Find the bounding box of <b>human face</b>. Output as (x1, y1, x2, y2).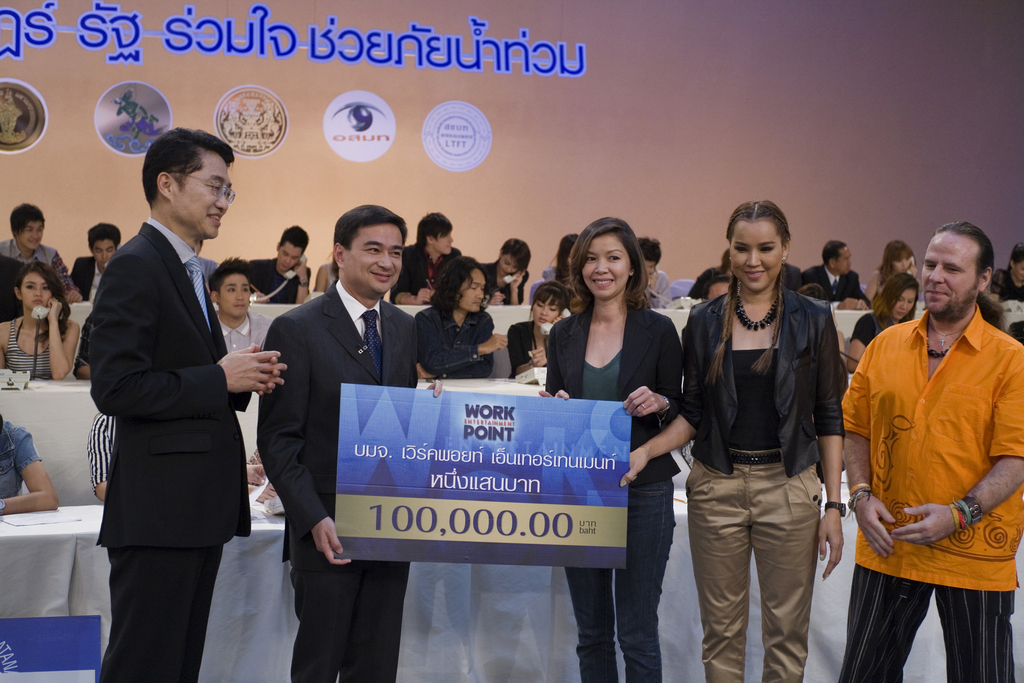
(19, 273, 52, 307).
